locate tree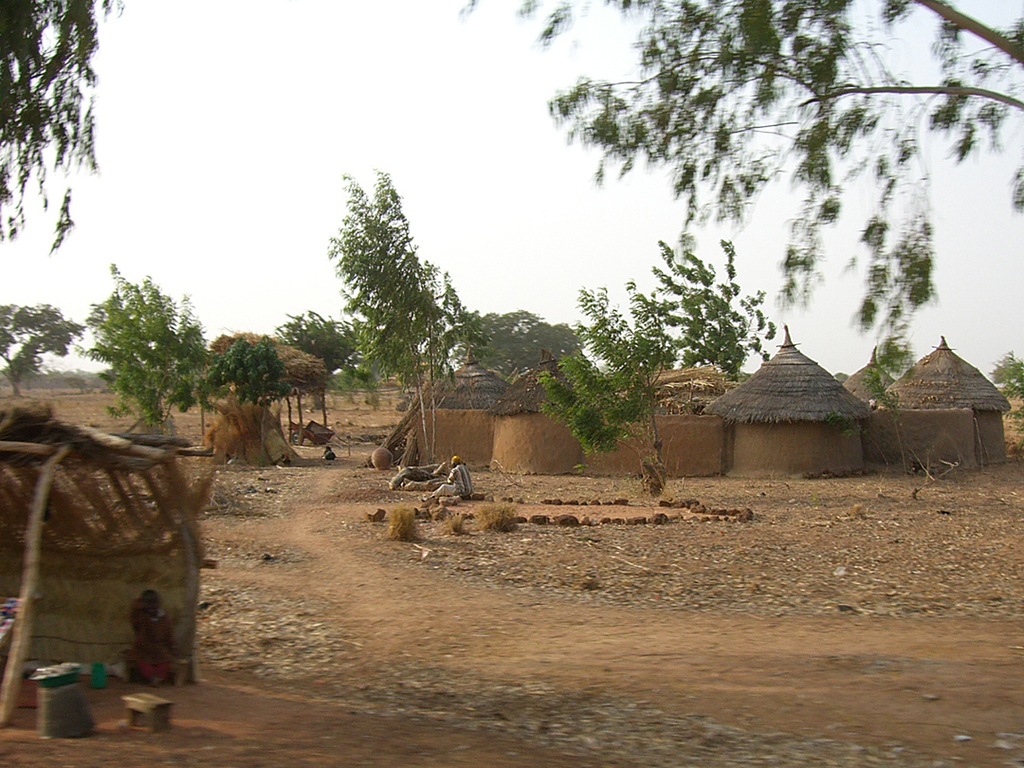
334, 320, 405, 410
